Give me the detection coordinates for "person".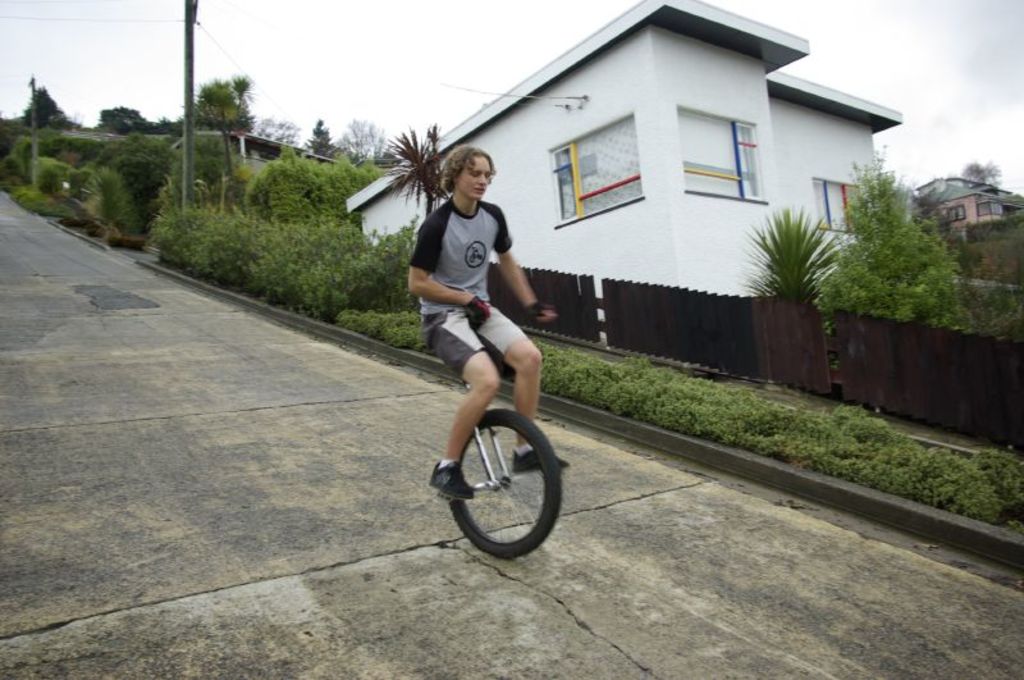
407 142 568 499.
